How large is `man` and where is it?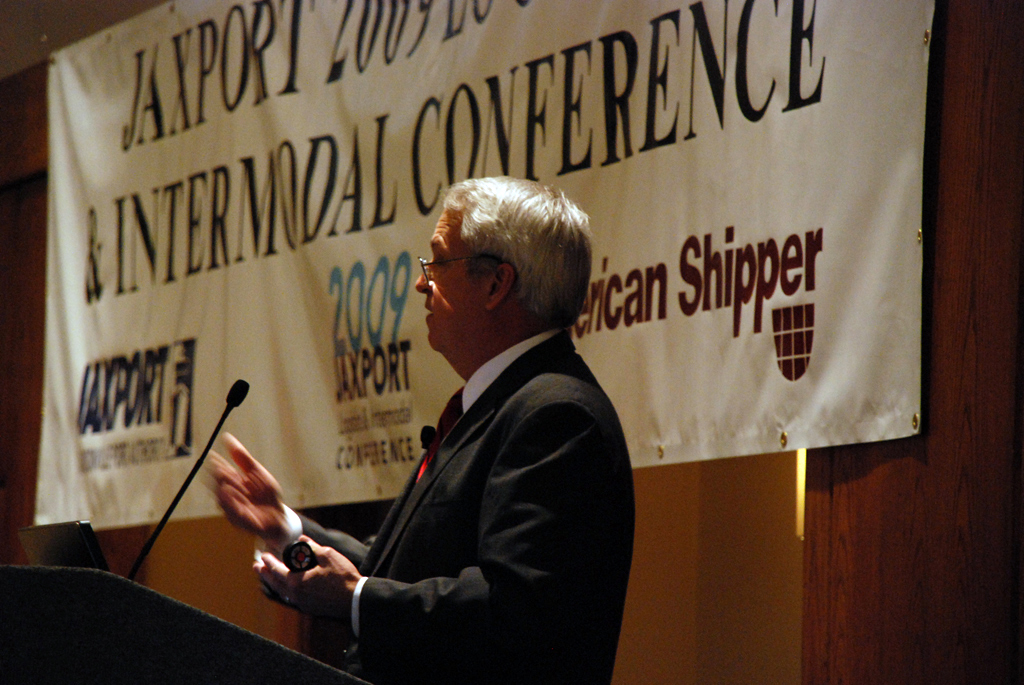
Bounding box: bbox=(261, 169, 643, 676).
